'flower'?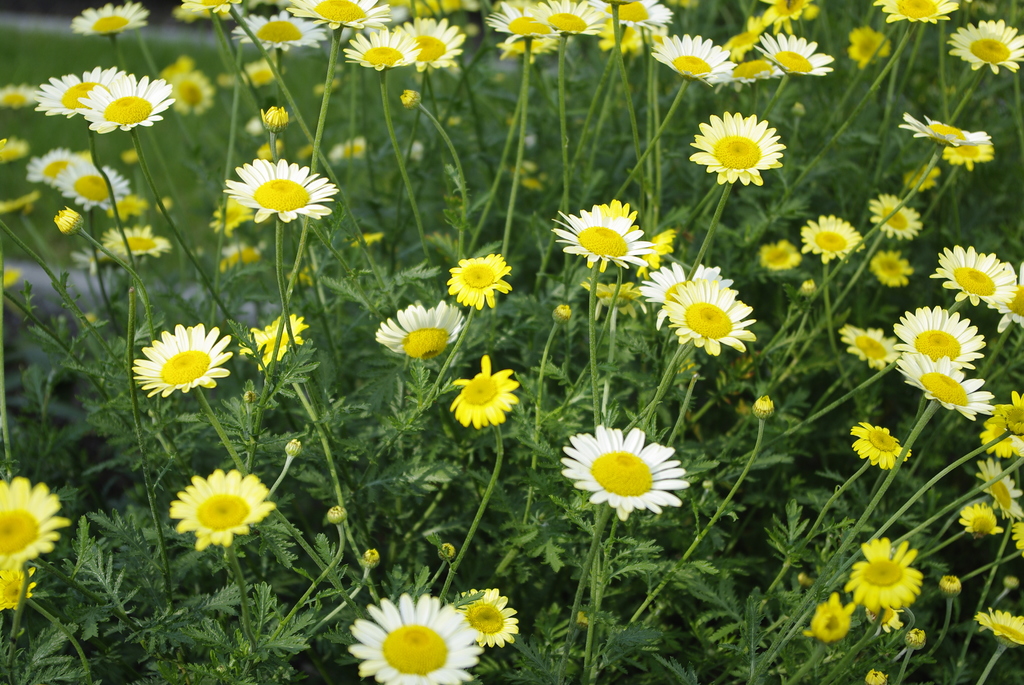
[841,24,896,64]
